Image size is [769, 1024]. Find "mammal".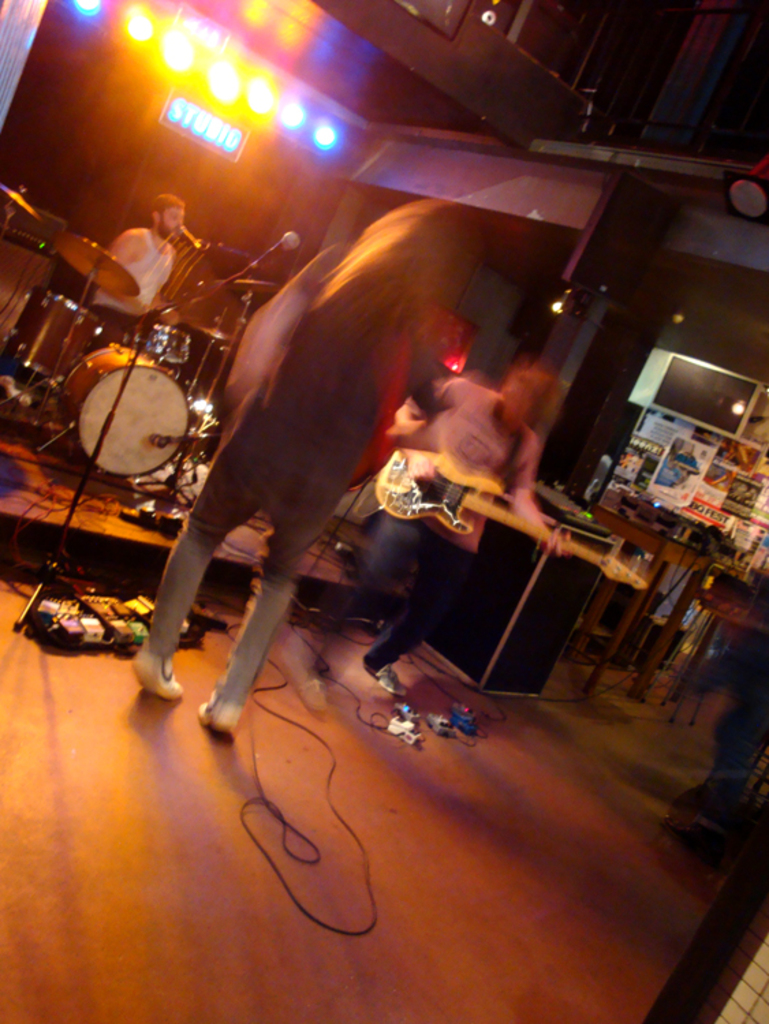
region(680, 591, 766, 840).
